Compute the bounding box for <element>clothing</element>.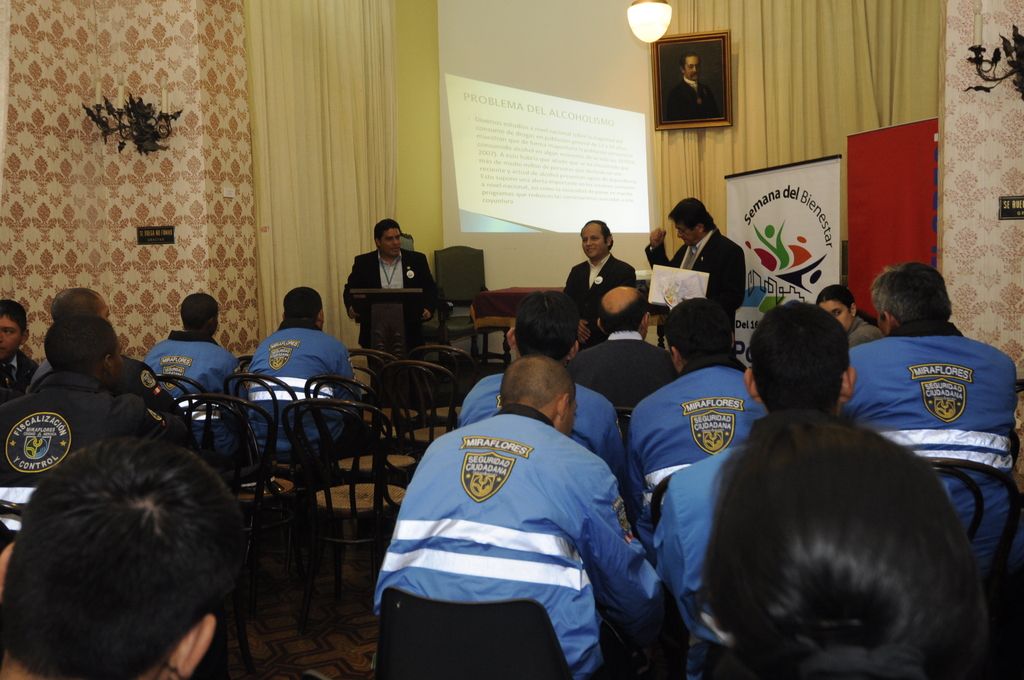
x1=371 y1=389 x2=660 y2=673.
